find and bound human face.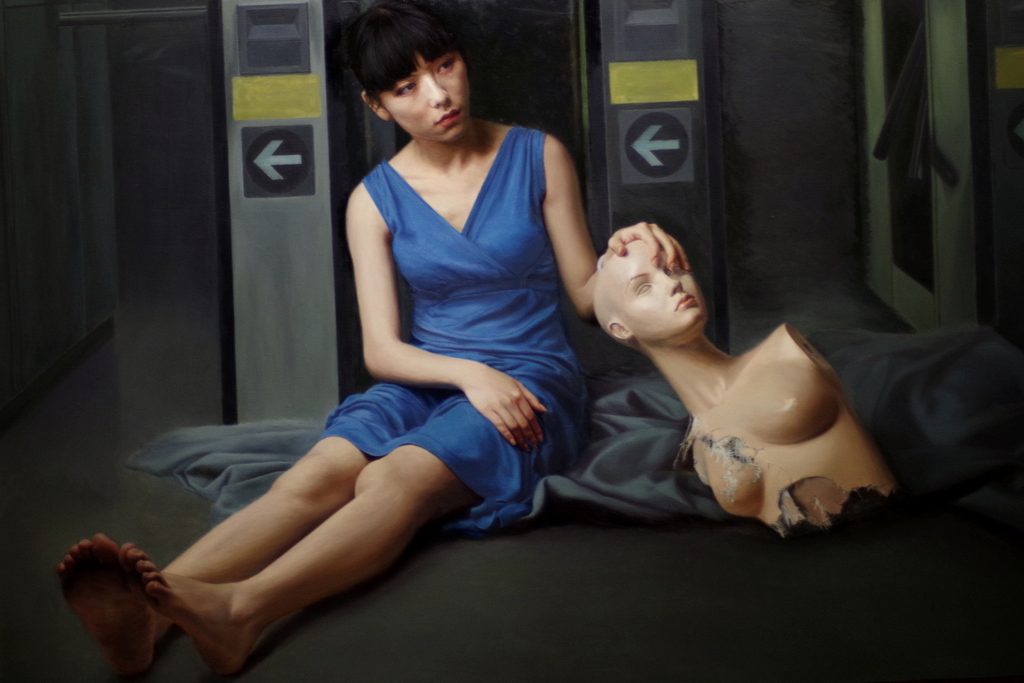
Bound: bbox=(609, 240, 714, 338).
